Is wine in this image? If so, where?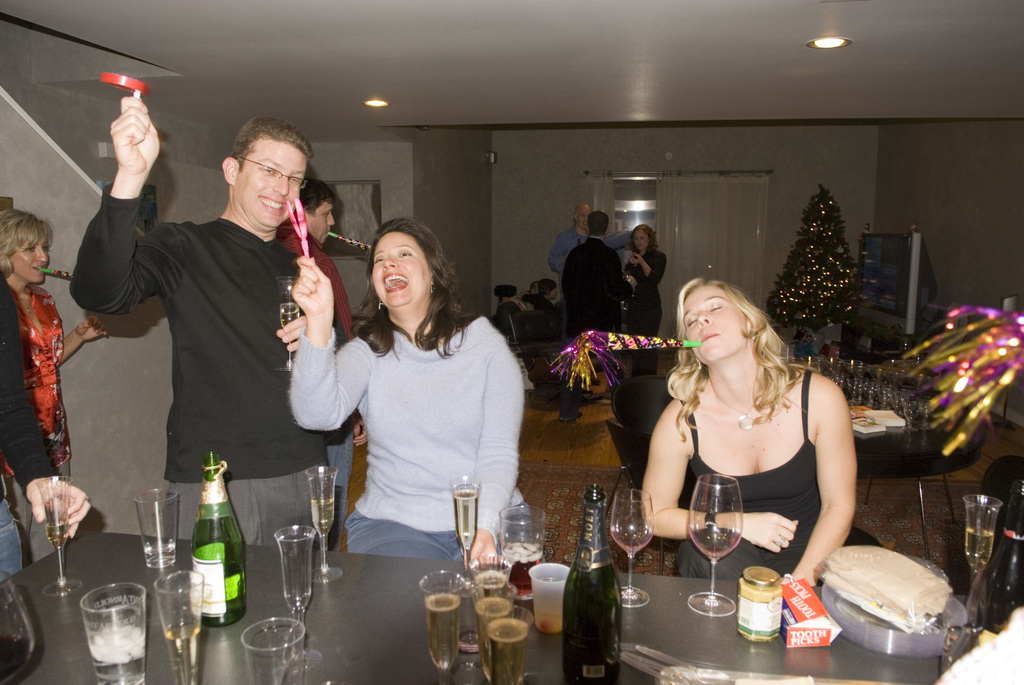
Yes, at {"x1": 164, "y1": 622, "x2": 198, "y2": 684}.
